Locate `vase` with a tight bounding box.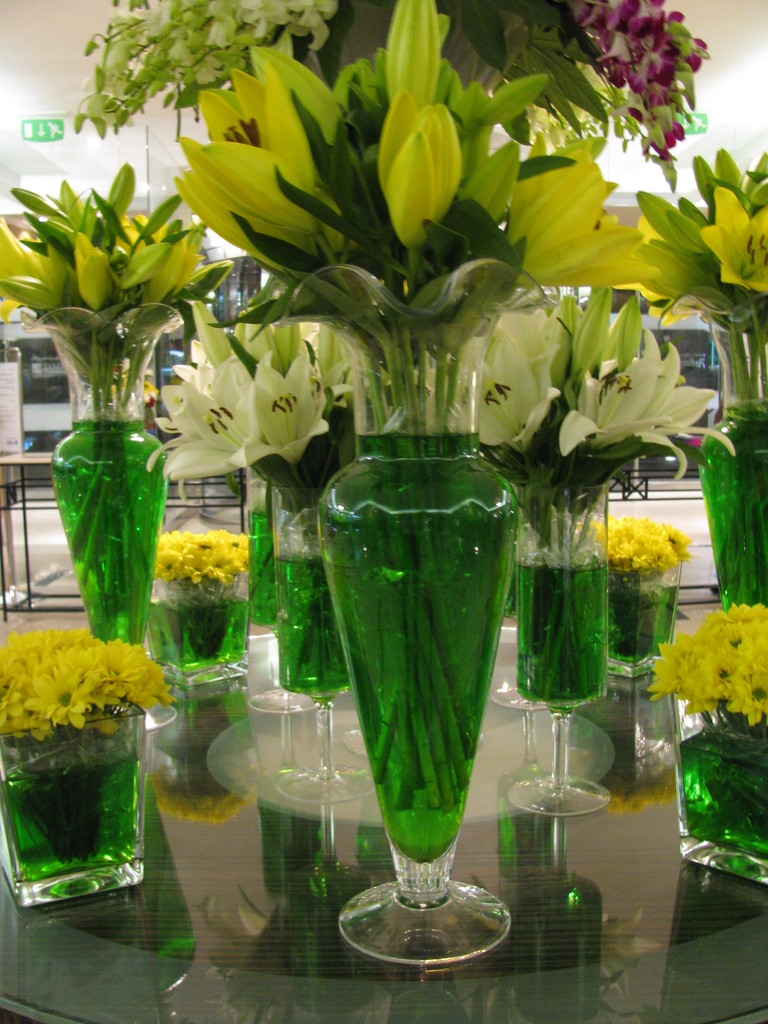
bbox(509, 476, 611, 817).
